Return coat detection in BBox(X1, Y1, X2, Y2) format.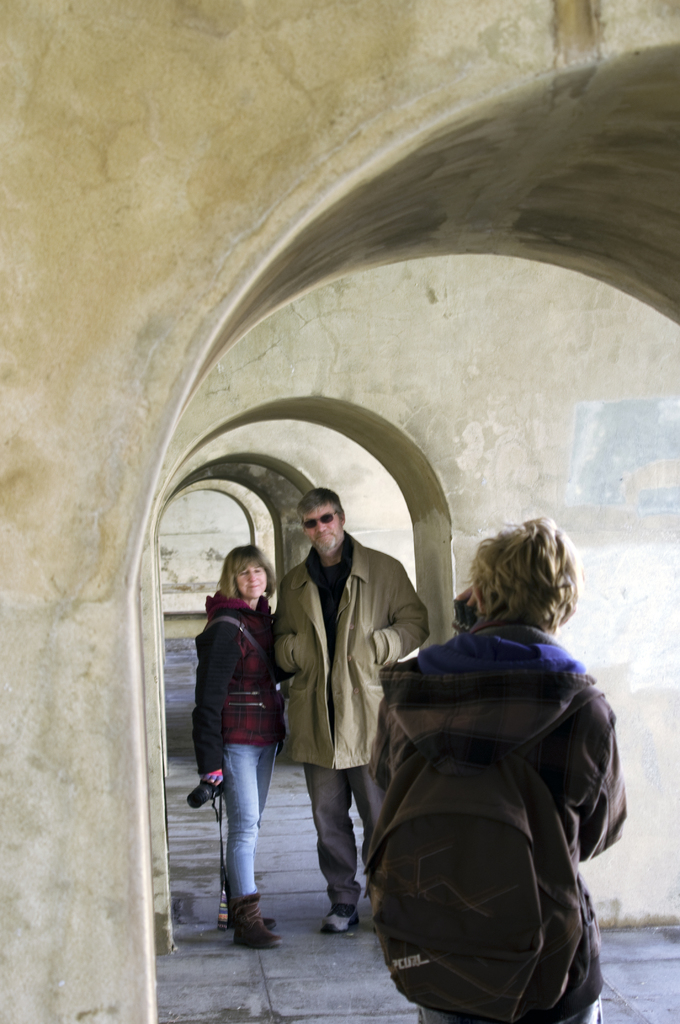
BBox(277, 520, 421, 797).
